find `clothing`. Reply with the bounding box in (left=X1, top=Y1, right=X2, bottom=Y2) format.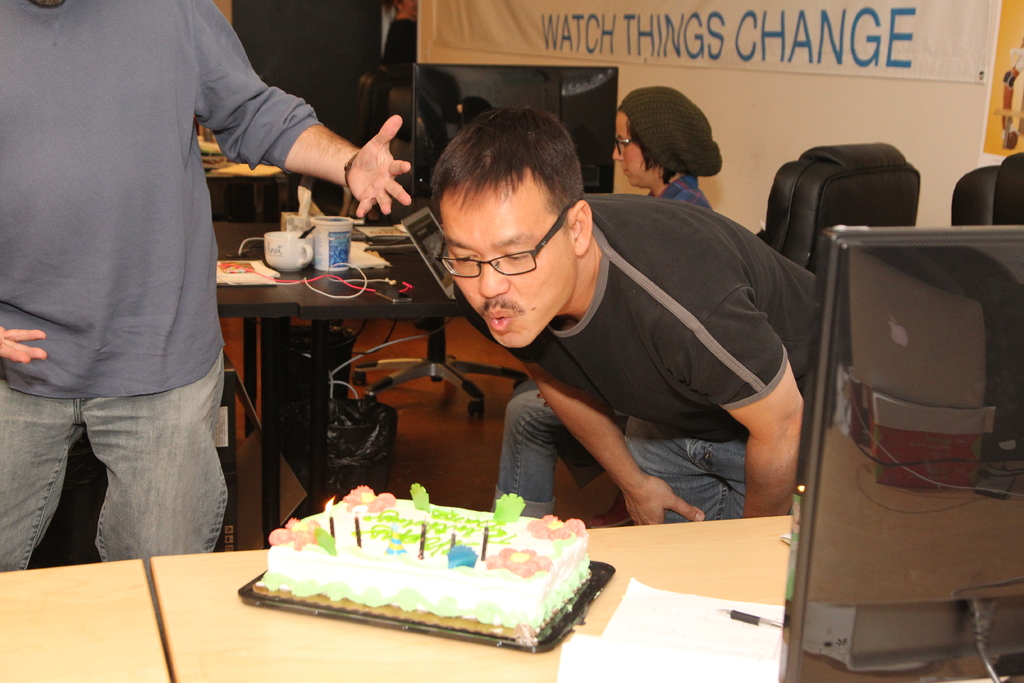
(left=453, top=197, right=817, bottom=527).
